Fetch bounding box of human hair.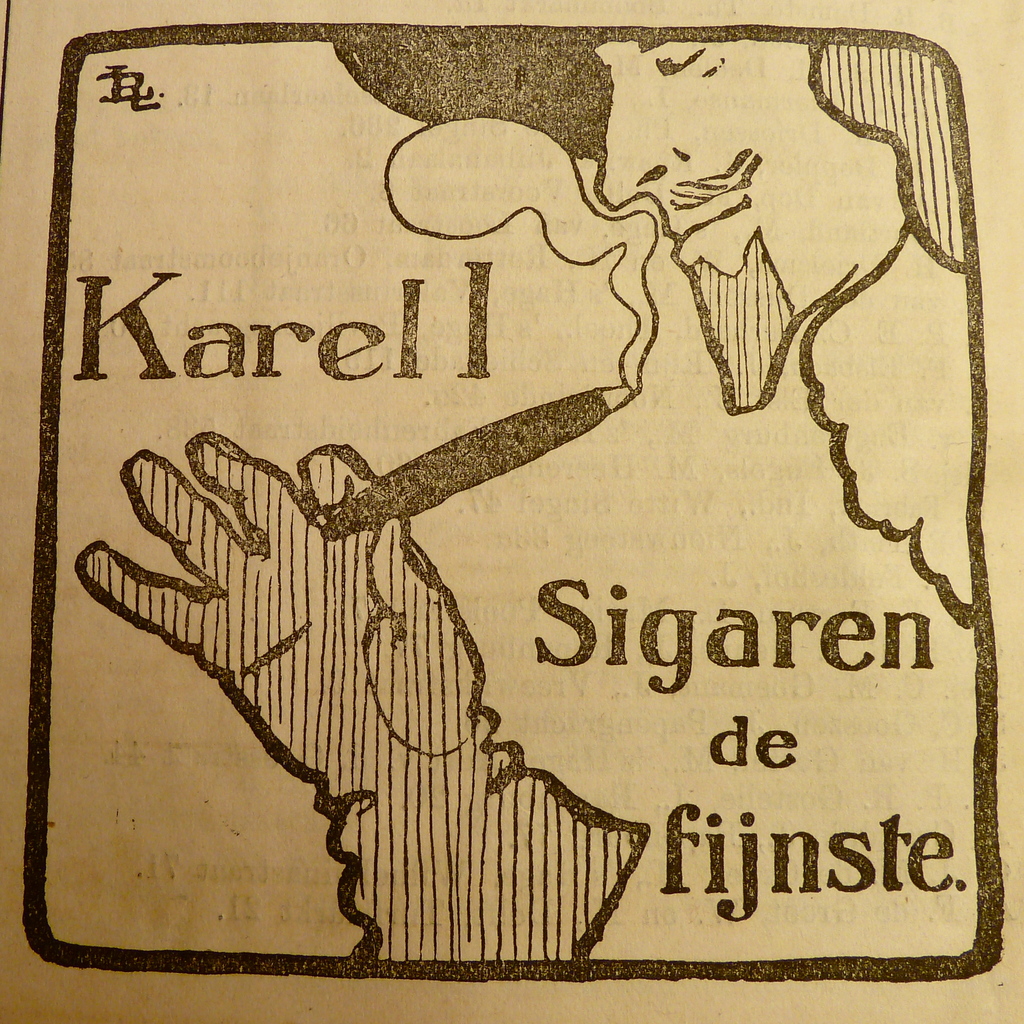
Bbox: rect(818, 42, 964, 265).
